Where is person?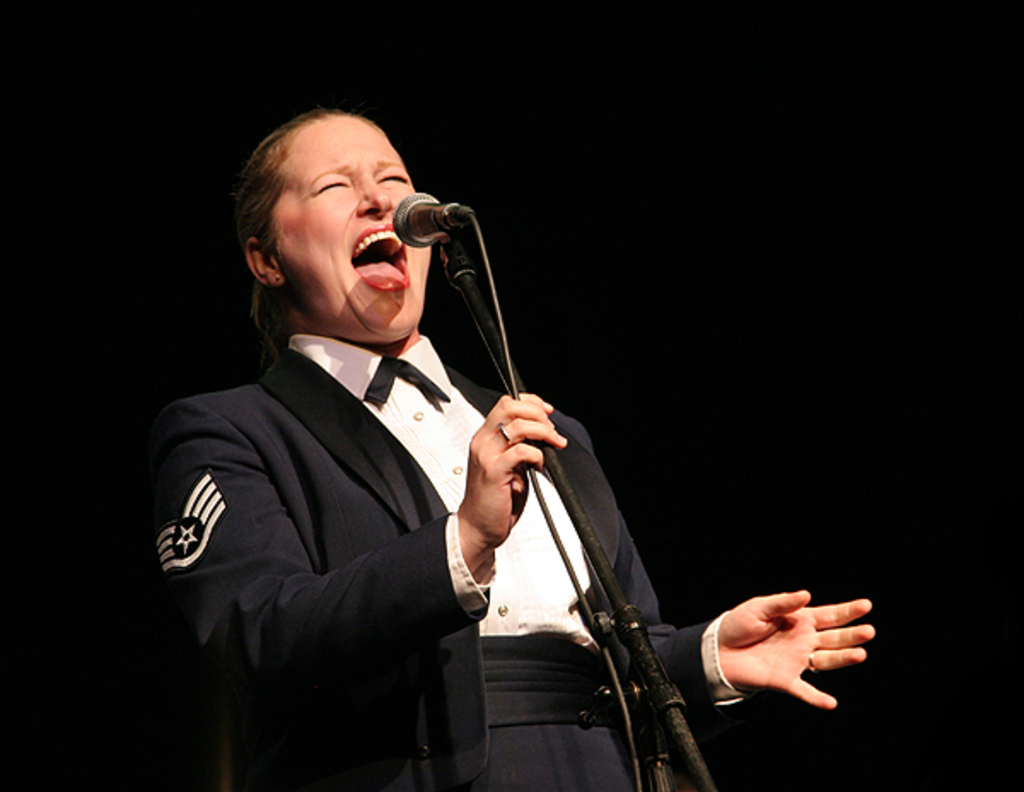
x1=142, y1=102, x2=874, y2=790.
